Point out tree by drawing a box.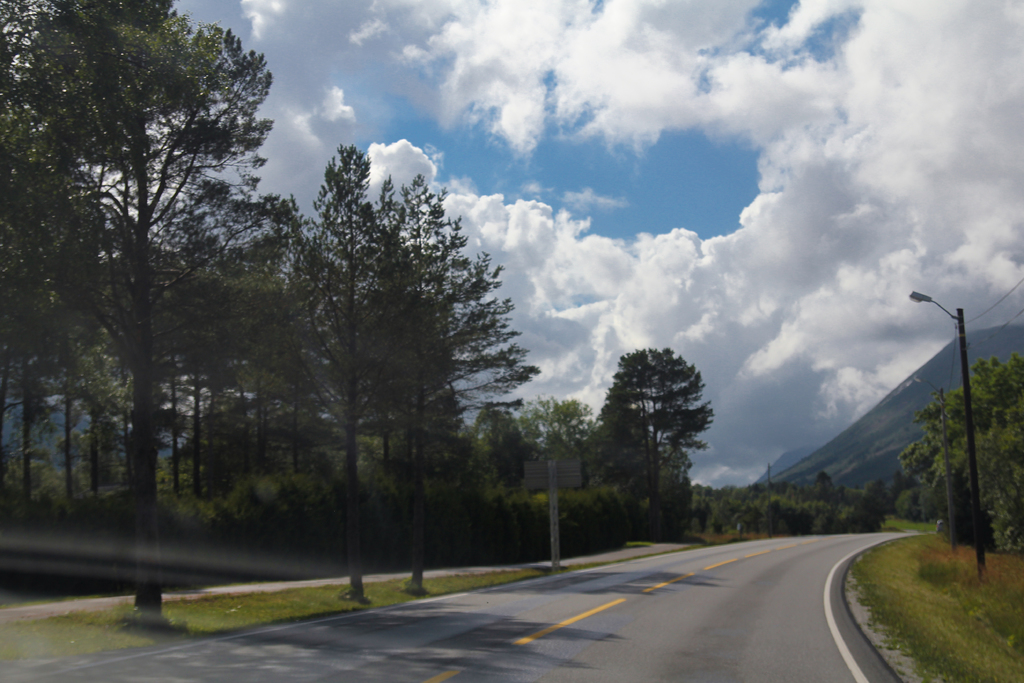
BBox(606, 329, 732, 541).
